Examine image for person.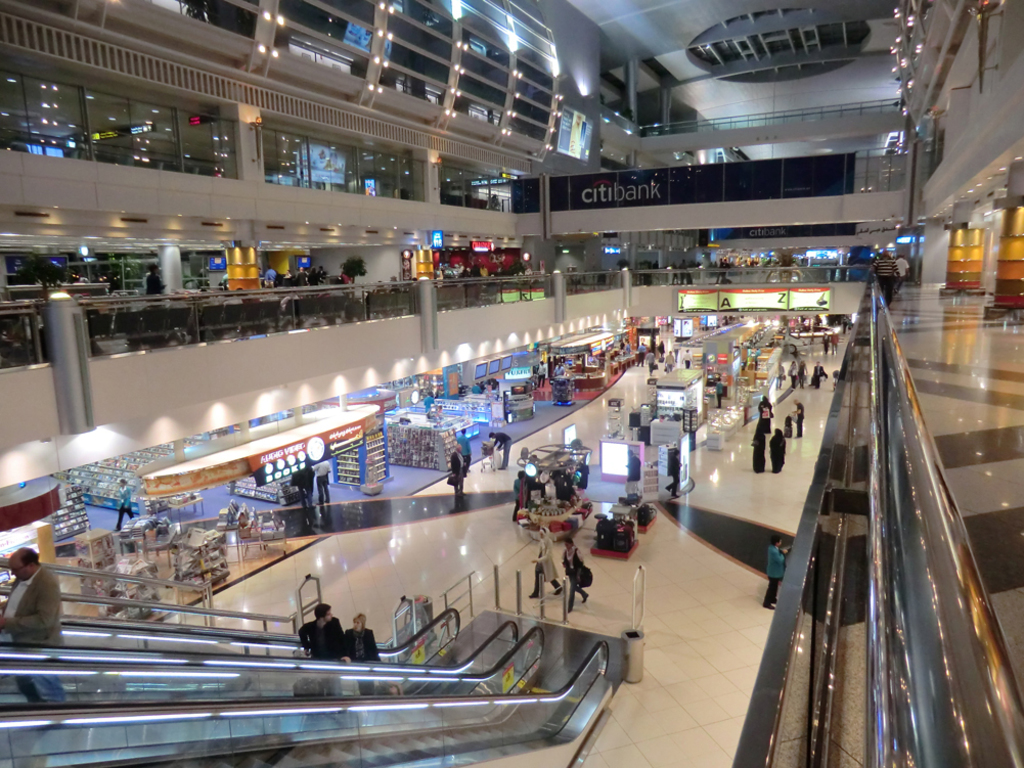
Examination result: 116, 480, 134, 531.
